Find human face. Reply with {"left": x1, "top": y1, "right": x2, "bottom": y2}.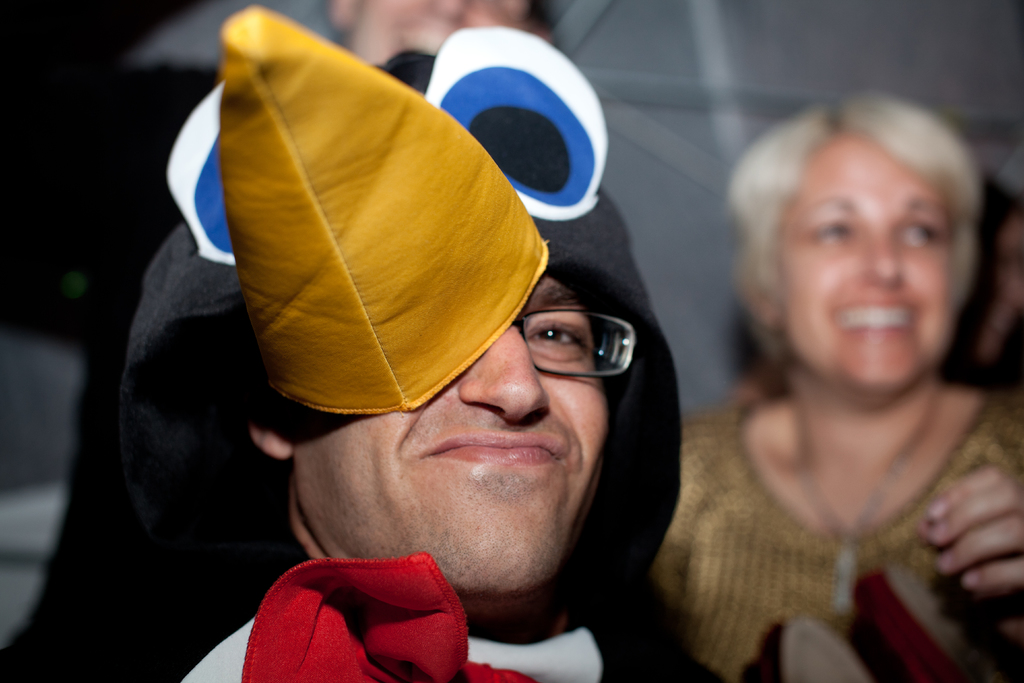
{"left": 777, "top": 129, "right": 953, "bottom": 400}.
